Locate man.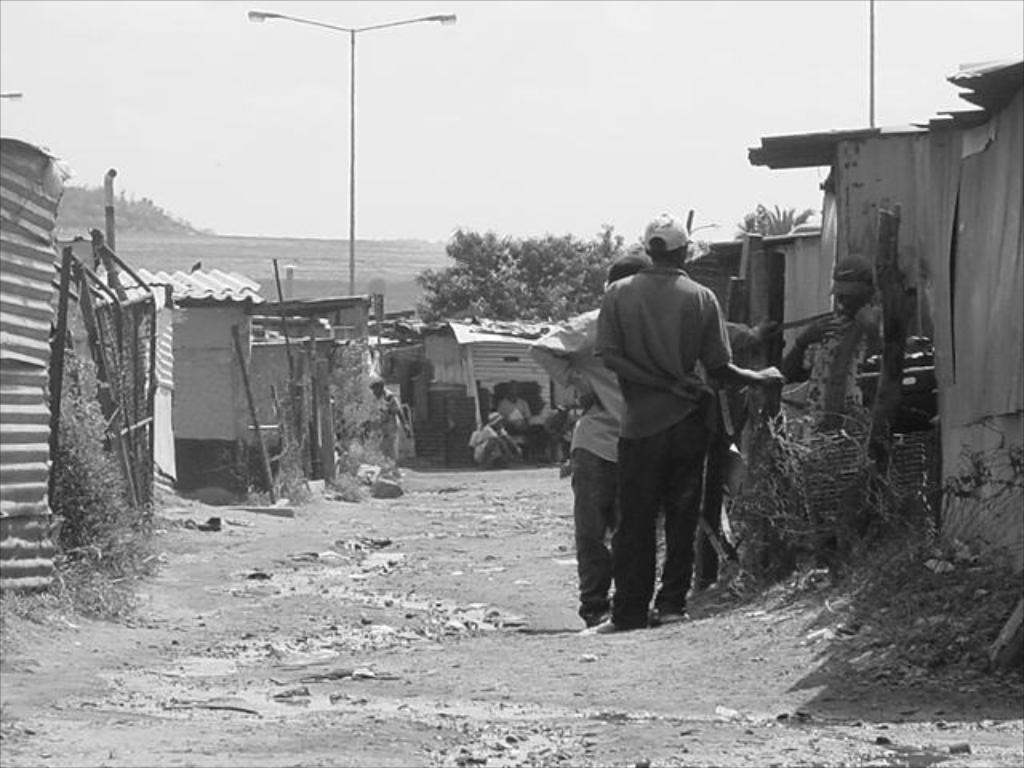
Bounding box: (x1=594, y1=203, x2=770, y2=630).
